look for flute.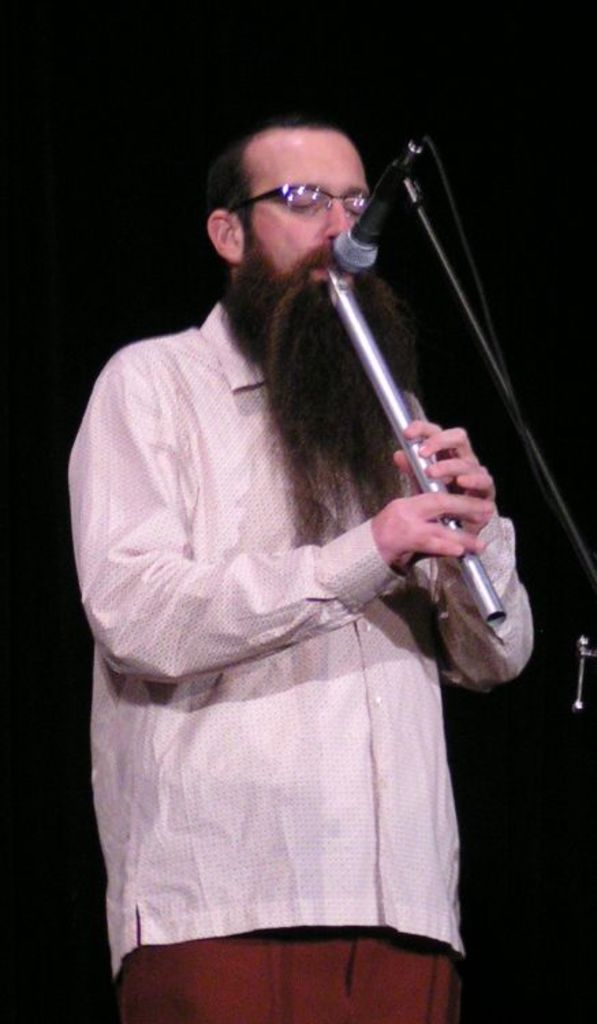
Found: (left=325, top=264, right=503, bottom=632).
